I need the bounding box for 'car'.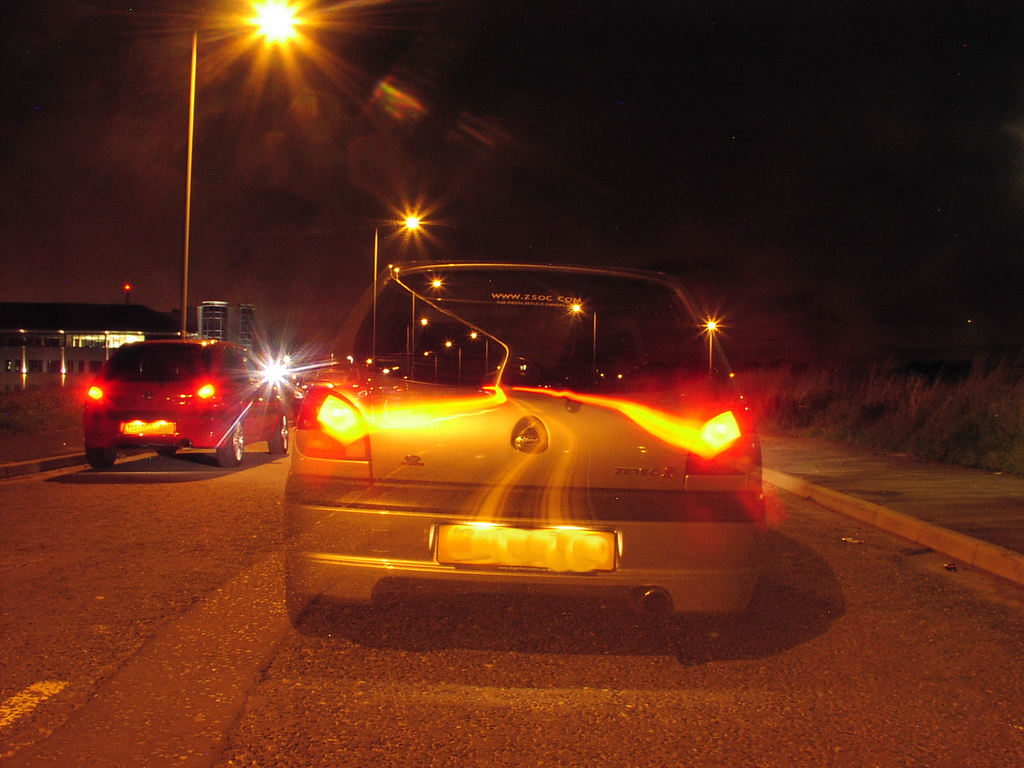
Here it is: detection(83, 339, 292, 474).
